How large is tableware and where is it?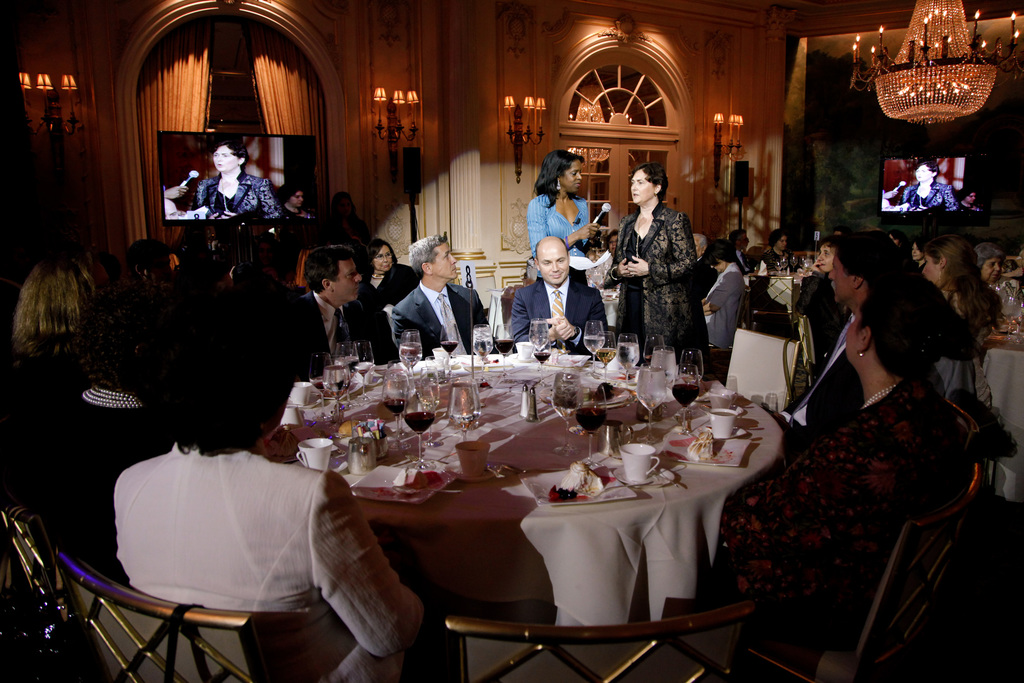
Bounding box: <bbox>575, 400, 630, 411</bbox>.
